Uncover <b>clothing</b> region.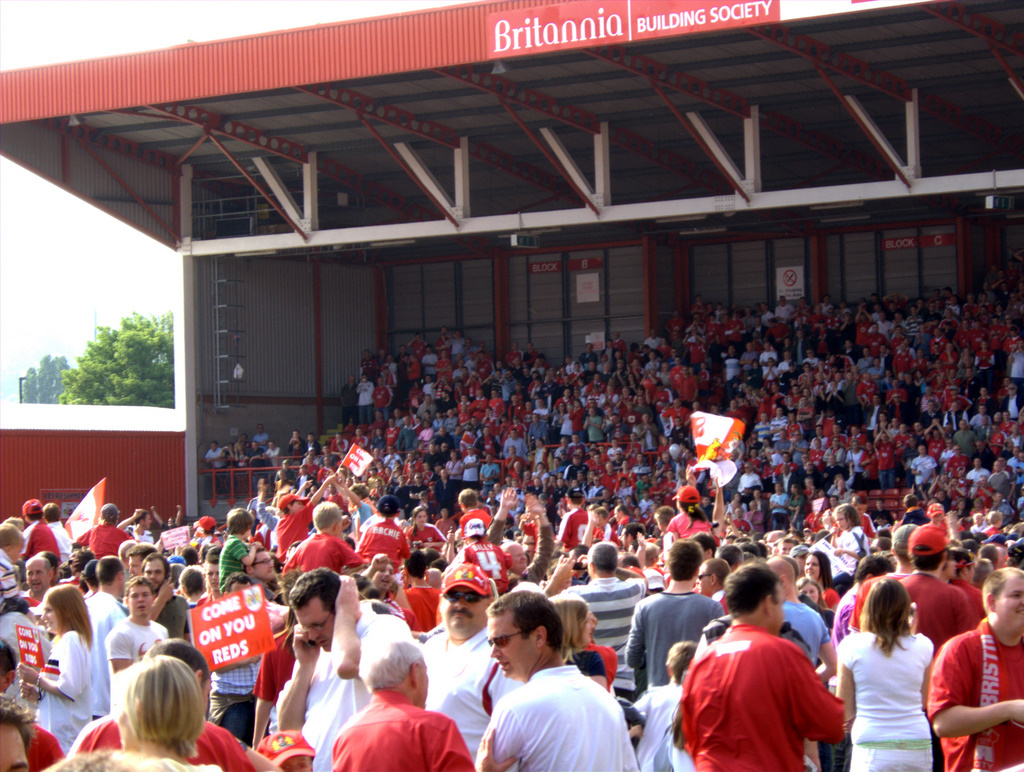
Uncovered: [947, 571, 978, 623].
